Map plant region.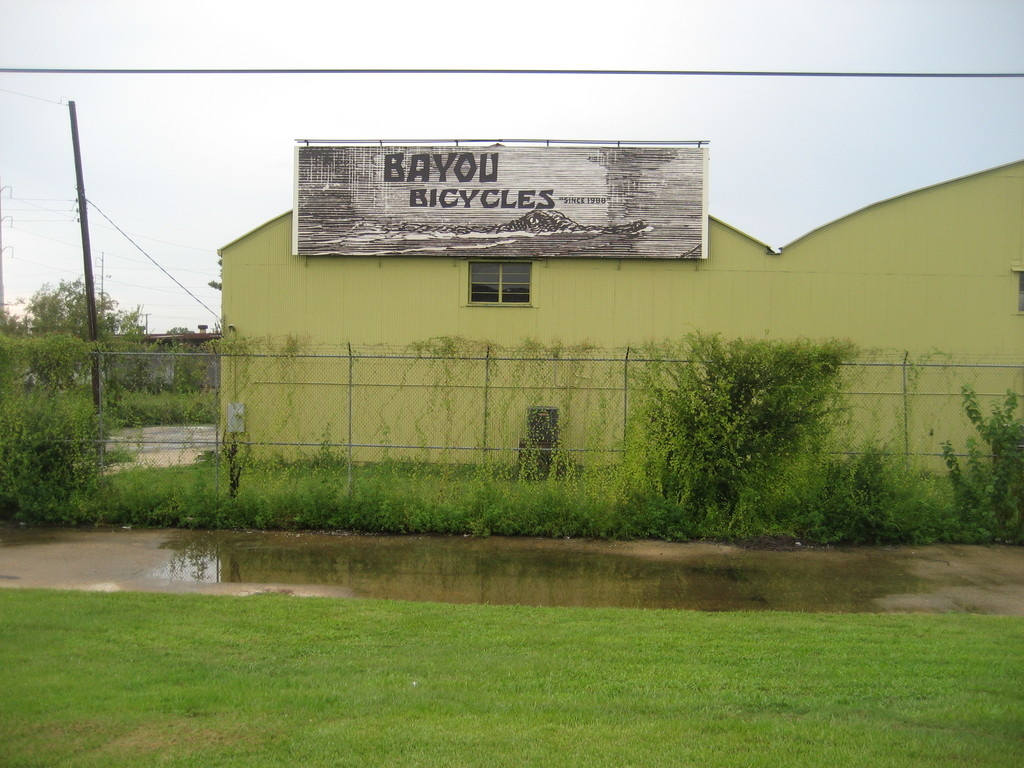
Mapped to [left=913, top=380, right=1023, bottom=552].
